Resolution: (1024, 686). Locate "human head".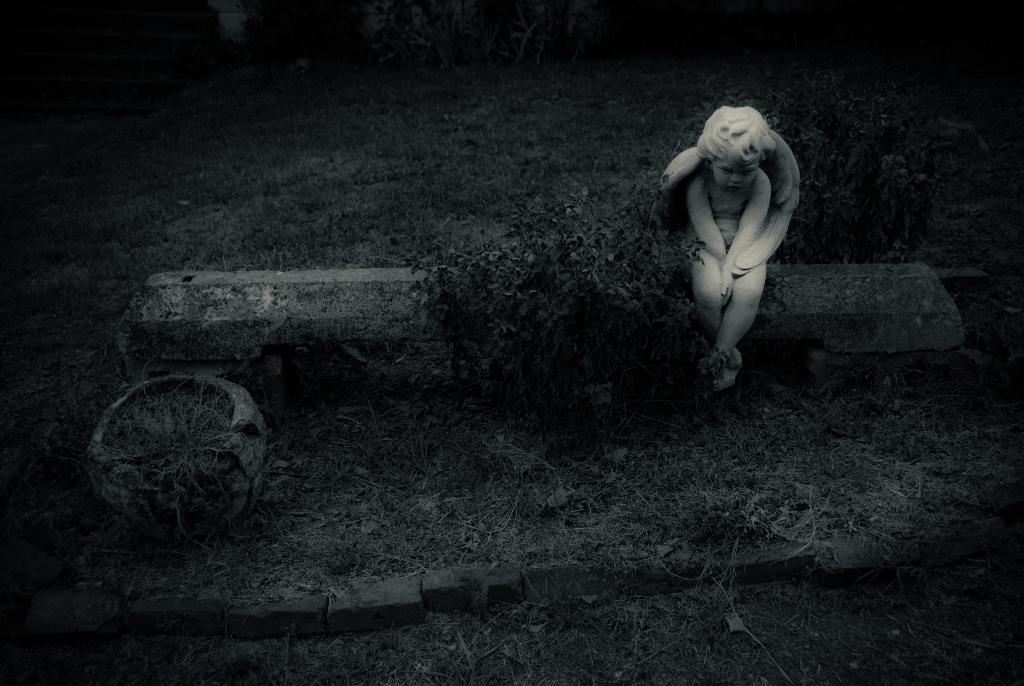
696,104,780,189.
